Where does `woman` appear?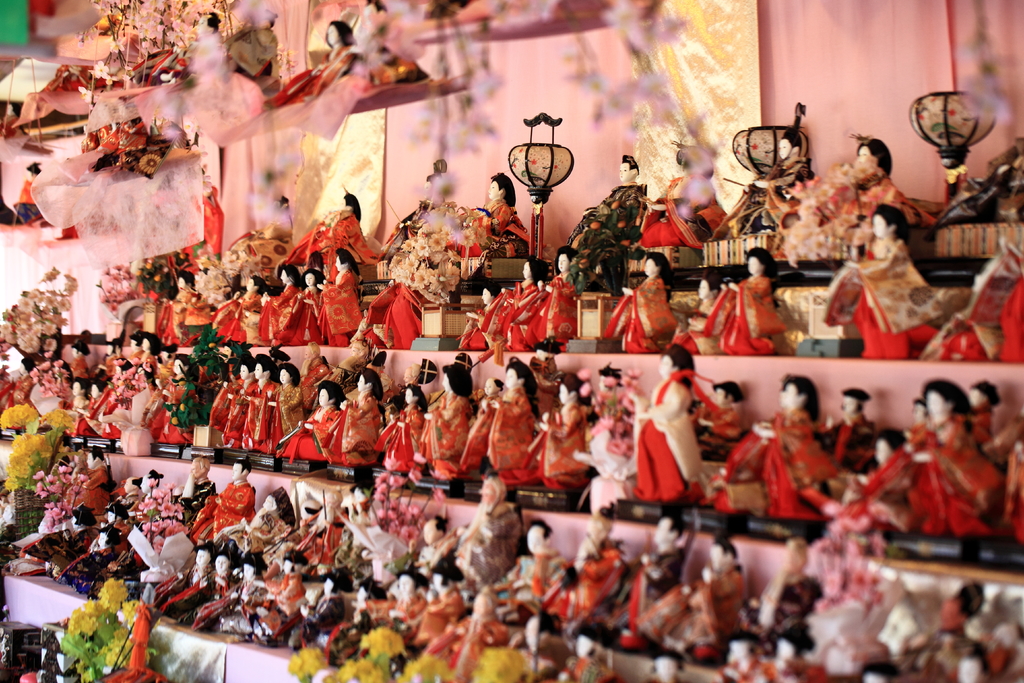
Appears at left=868, top=380, right=1000, bottom=561.
